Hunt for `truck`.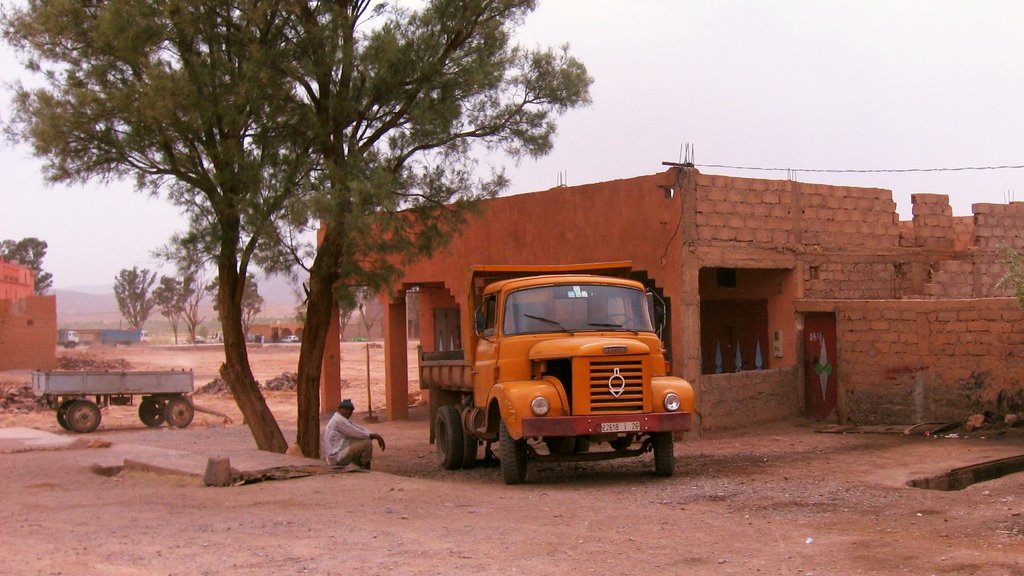
Hunted down at [left=440, top=268, right=698, bottom=484].
